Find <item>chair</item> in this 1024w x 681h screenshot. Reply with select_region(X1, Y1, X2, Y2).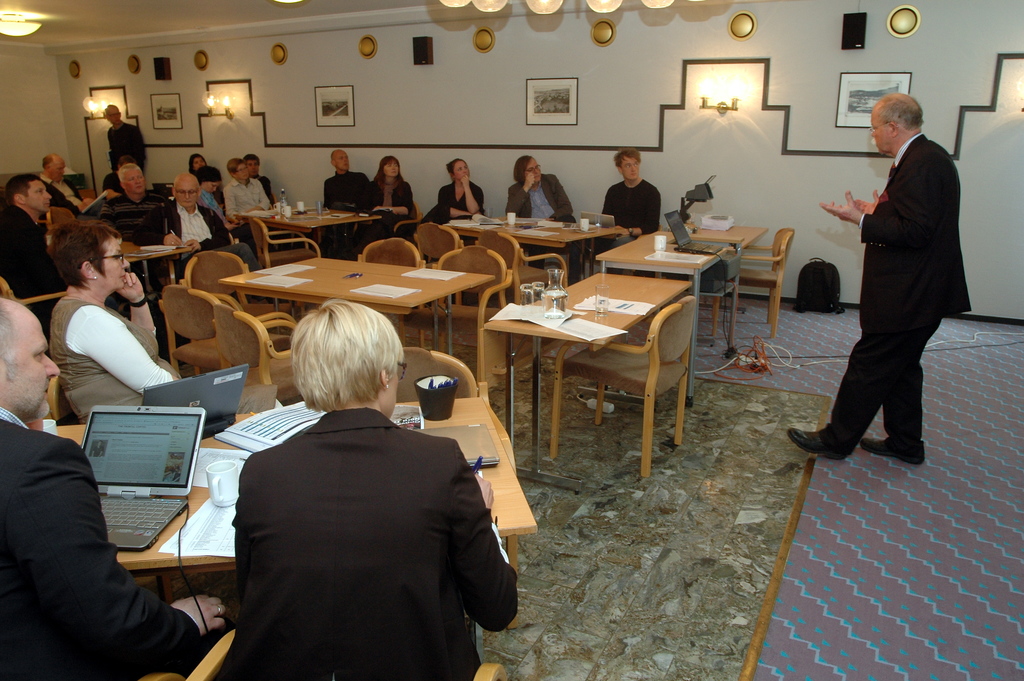
select_region(36, 200, 76, 237).
